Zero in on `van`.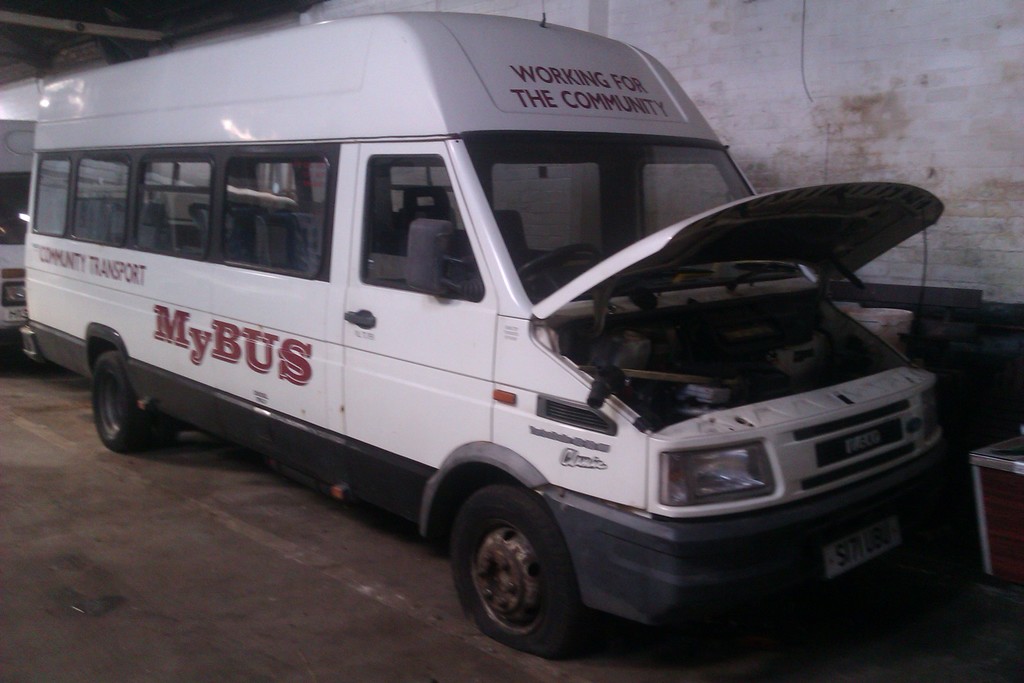
Zeroed in: 0,118,38,352.
